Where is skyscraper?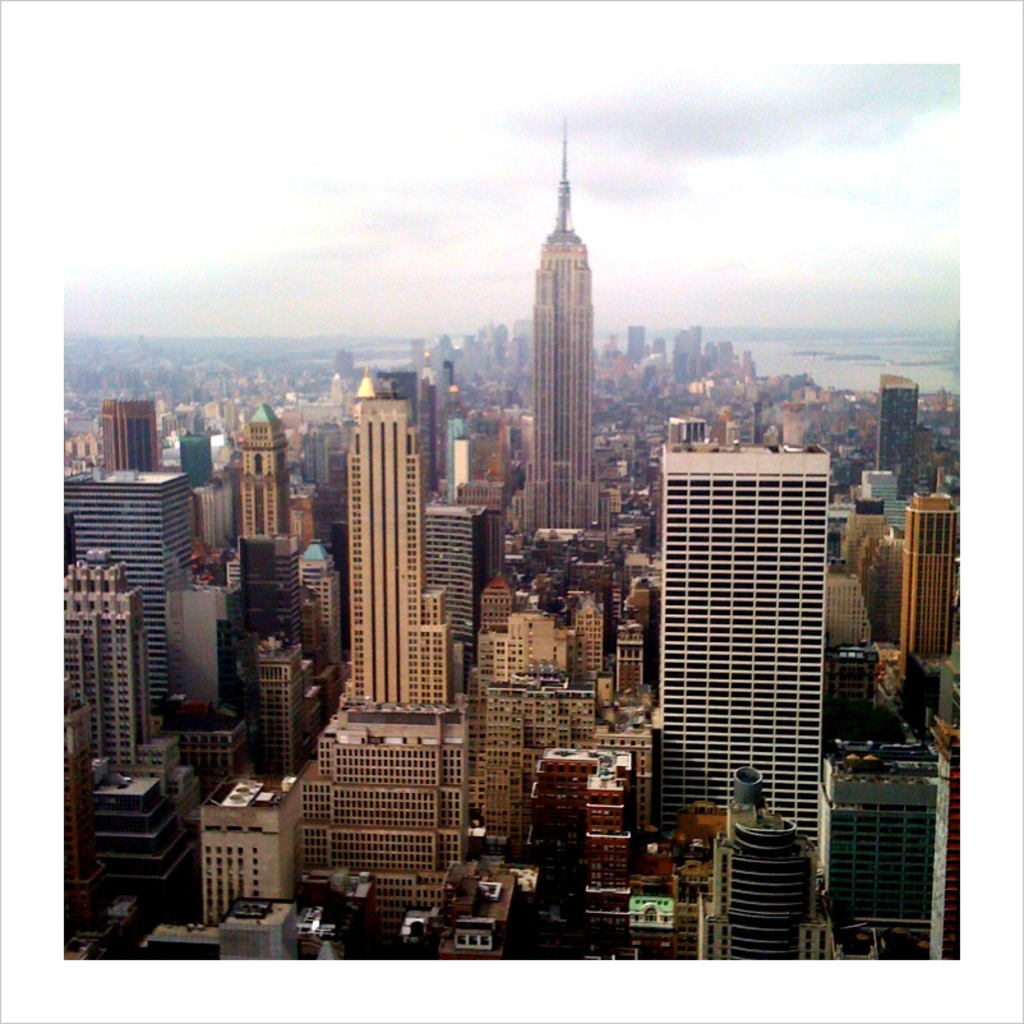
bbox(417, 497, 487, 672).
